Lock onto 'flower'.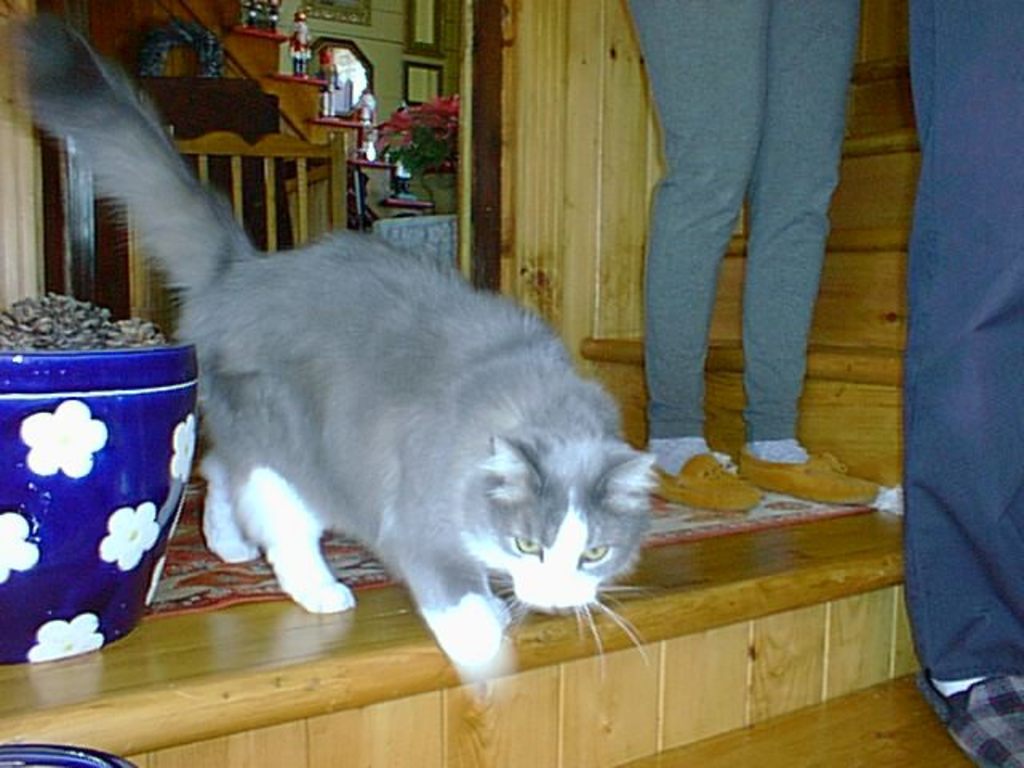
Locked: [left=14, top=400, right=107, bottom=475].
